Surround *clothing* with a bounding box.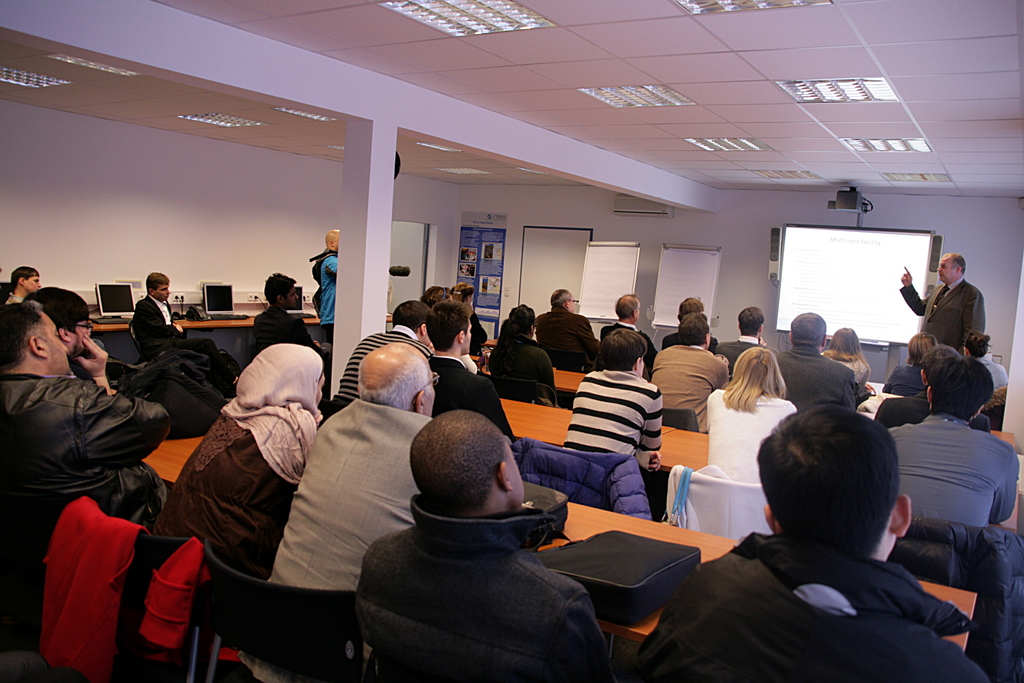
[342,325,422,404].
